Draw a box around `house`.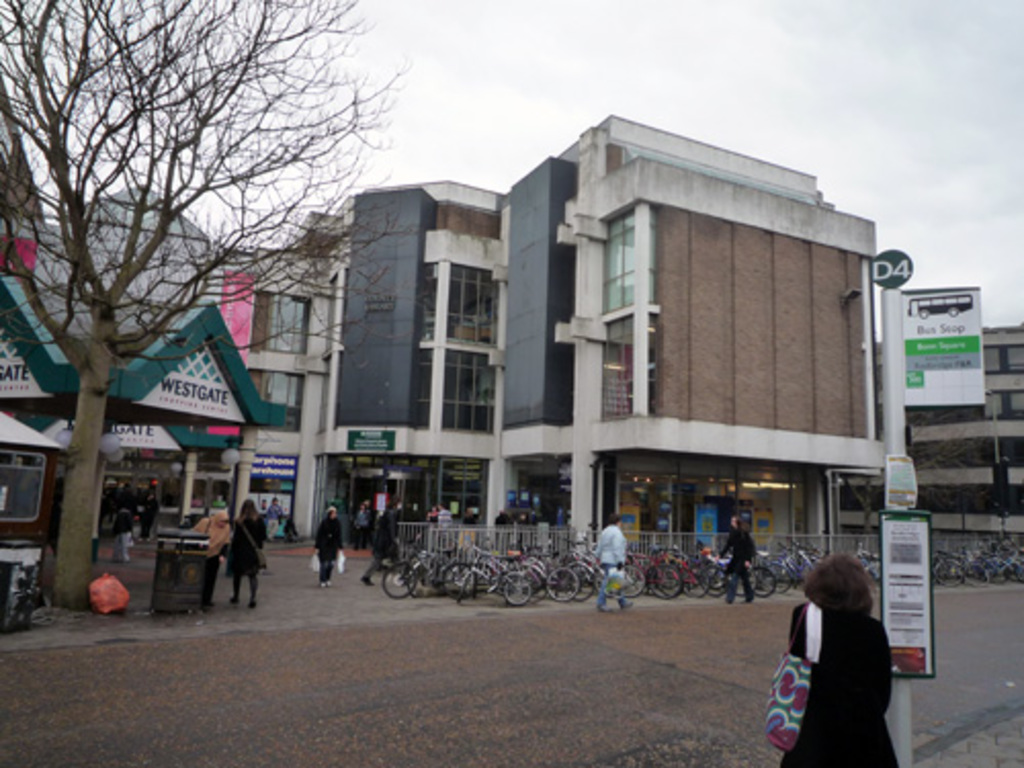
pyautogui.locateOnScreen(0, 184, 236, 545).
